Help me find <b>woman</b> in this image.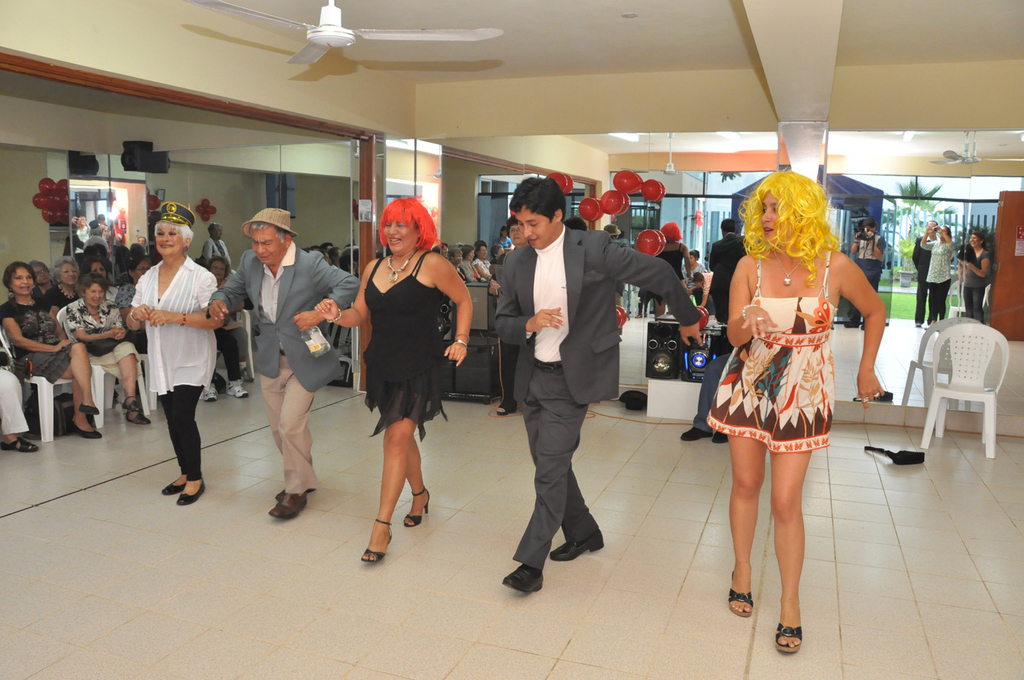
Found it: rect(197, 218, 231, 270).
